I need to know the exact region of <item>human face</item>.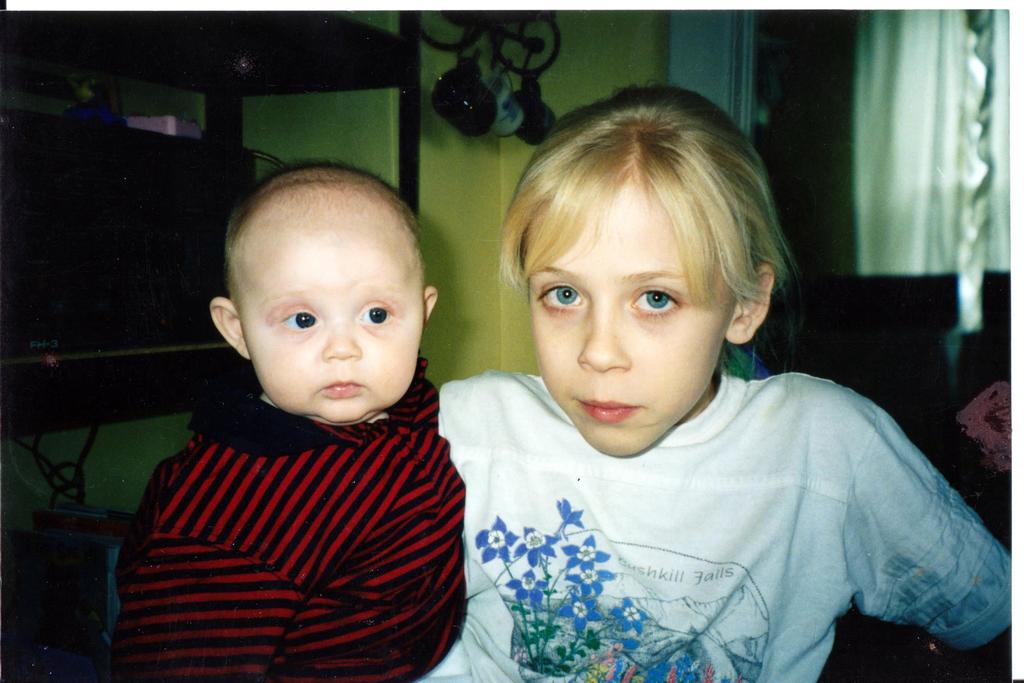
Region: l=524, t=168, r=737, b=458.
